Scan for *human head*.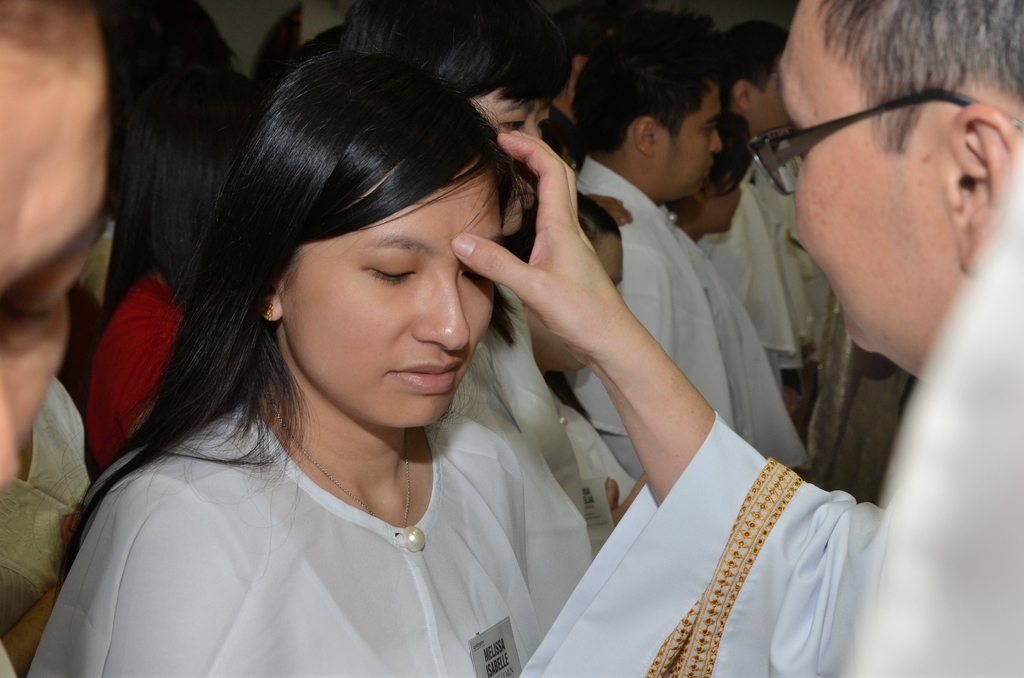
Scan result: box=[659, 112, 743, 230].
